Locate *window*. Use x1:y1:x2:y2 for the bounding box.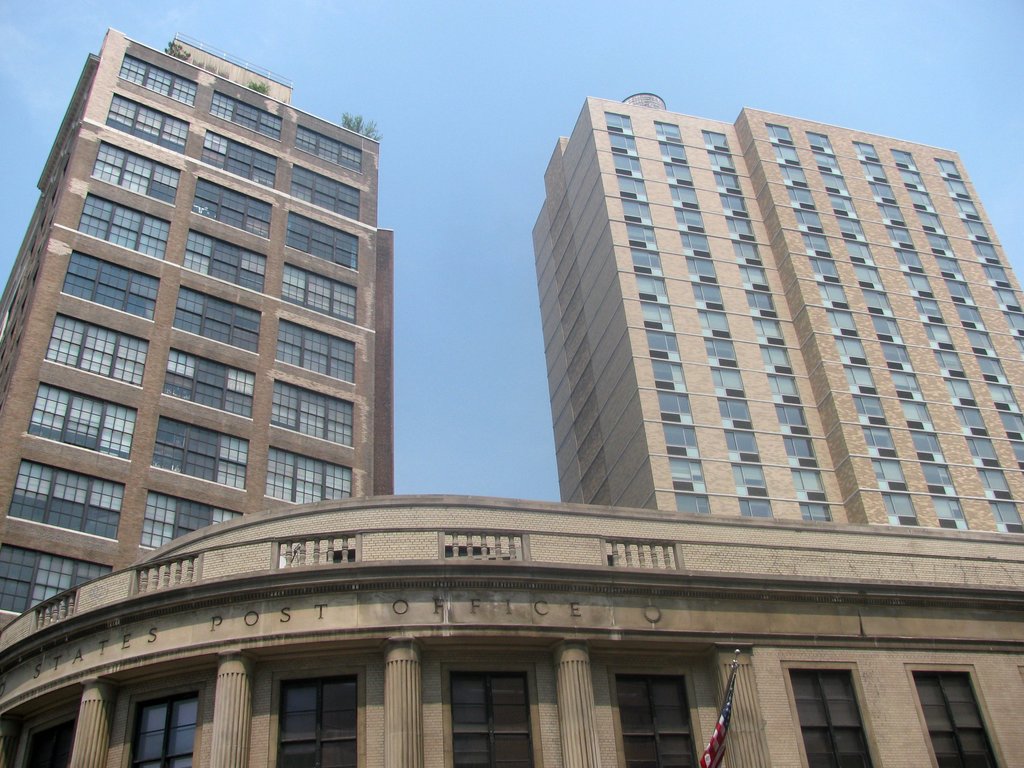
270:678:356:767.
